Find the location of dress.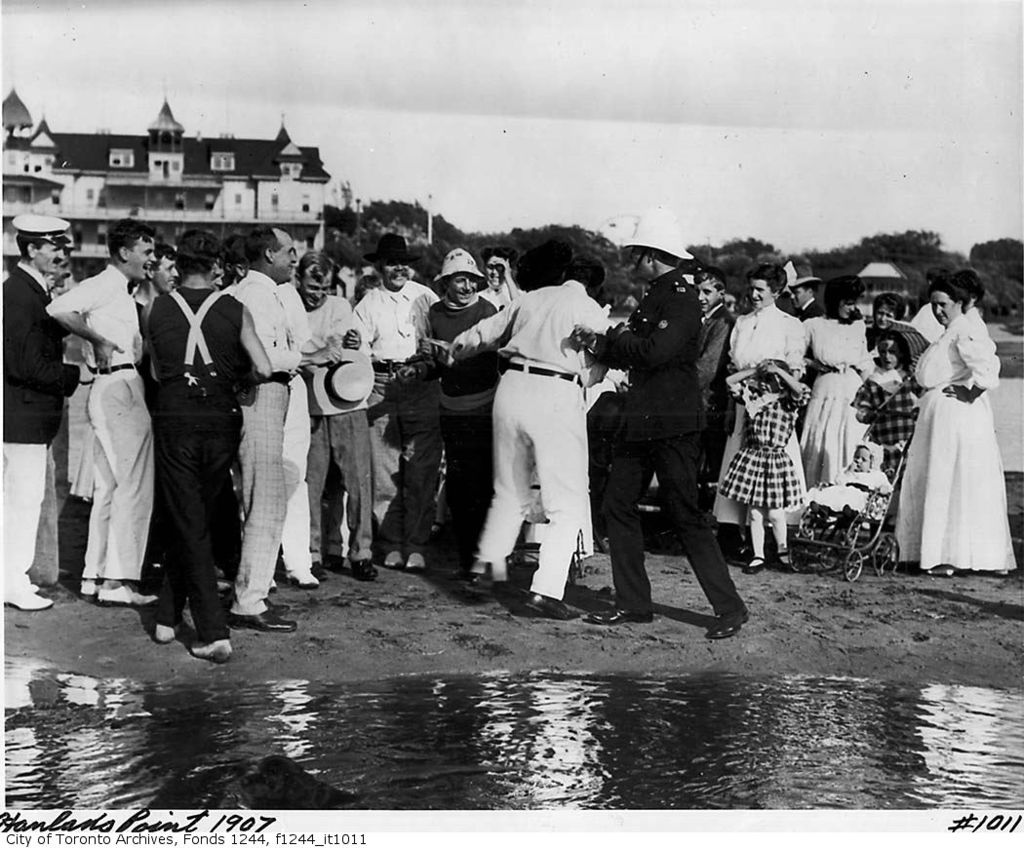
Location: bbox=[708, 302, 806, 522].
